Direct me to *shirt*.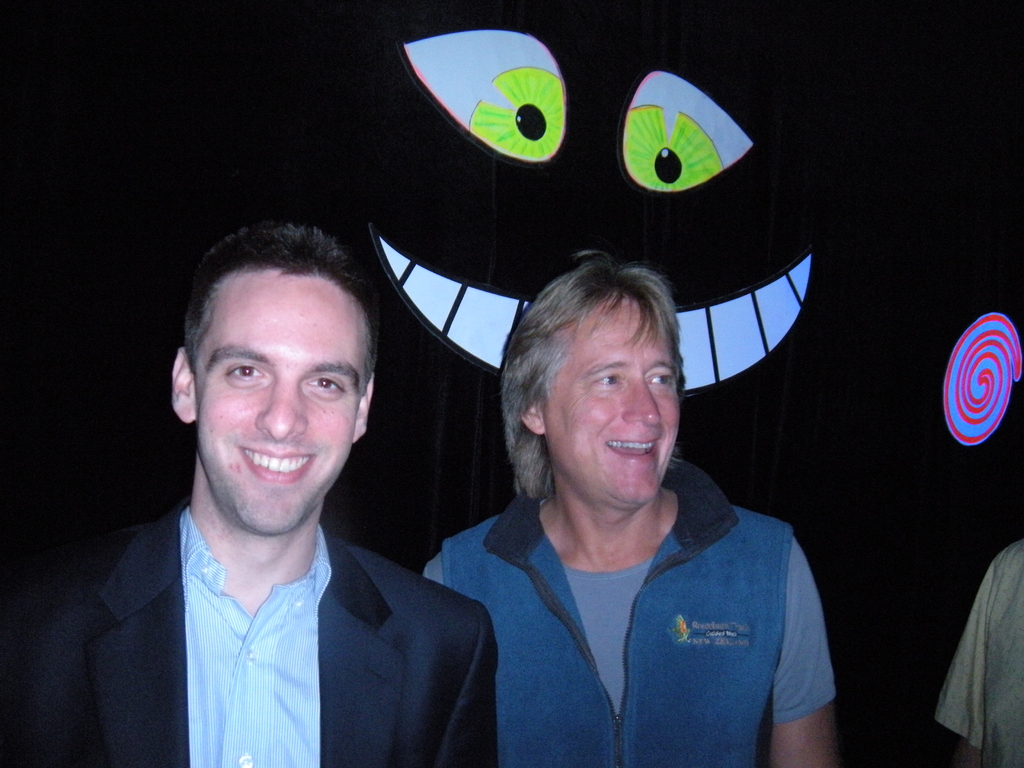
Direction: left=181, top=513, right=330, bottom=765.
